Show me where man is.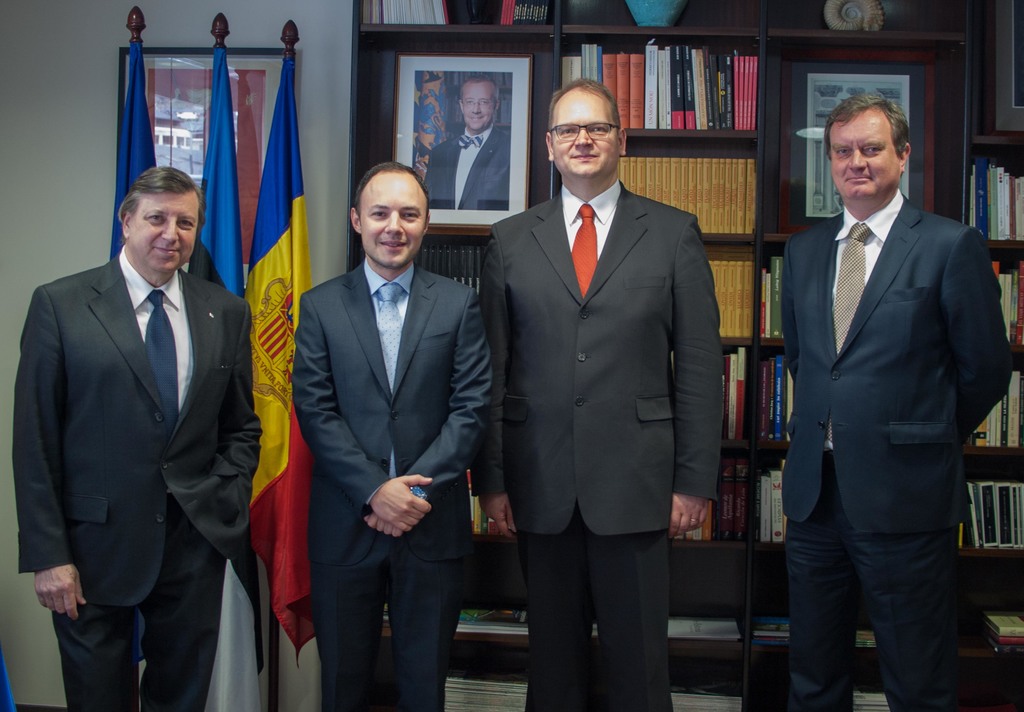
man is at bbox(289, 160, 495, 711).
